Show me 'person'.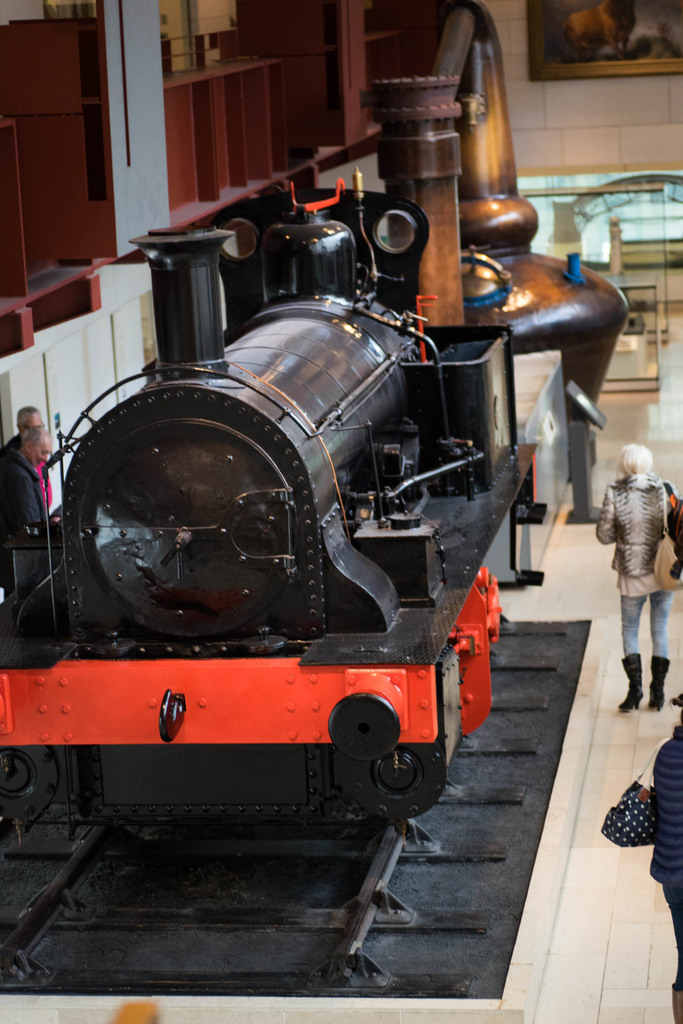
'person' is here: 0 426 58 526.
